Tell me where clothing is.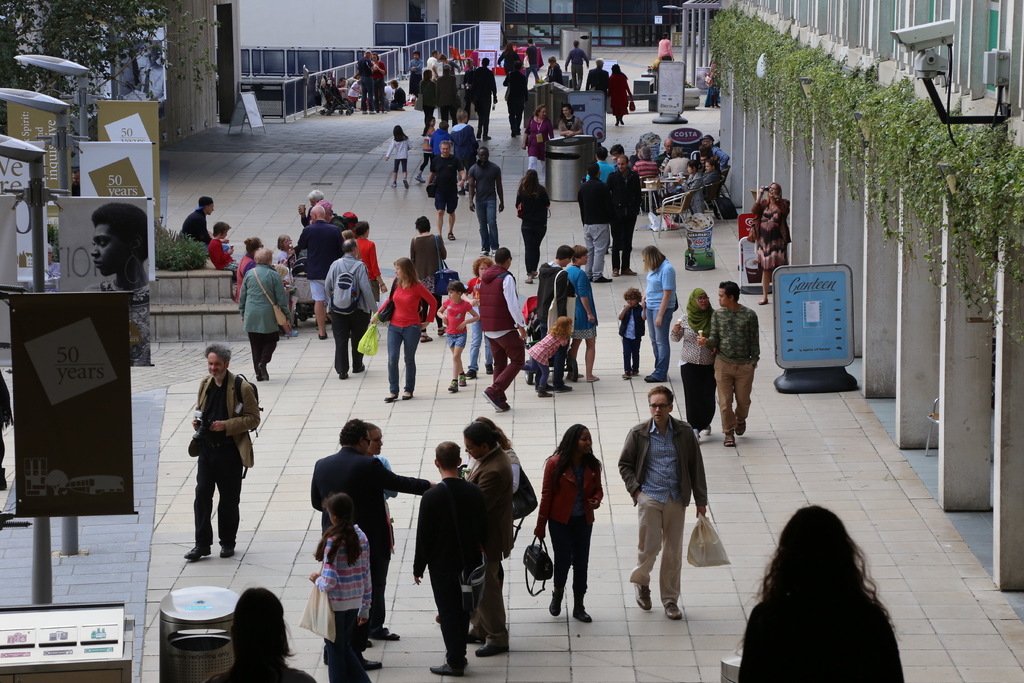
clothing is at box=[496, 50, 518, 74].
